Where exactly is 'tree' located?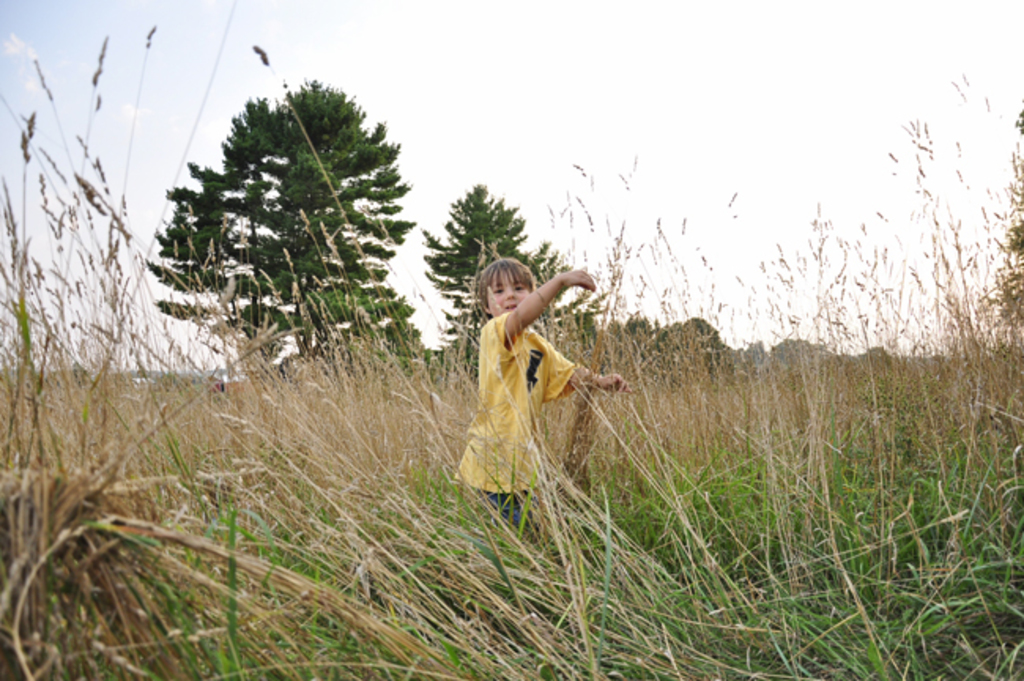
Its bounding box is <bbox>145, 82, 417, 377</bbox>.
